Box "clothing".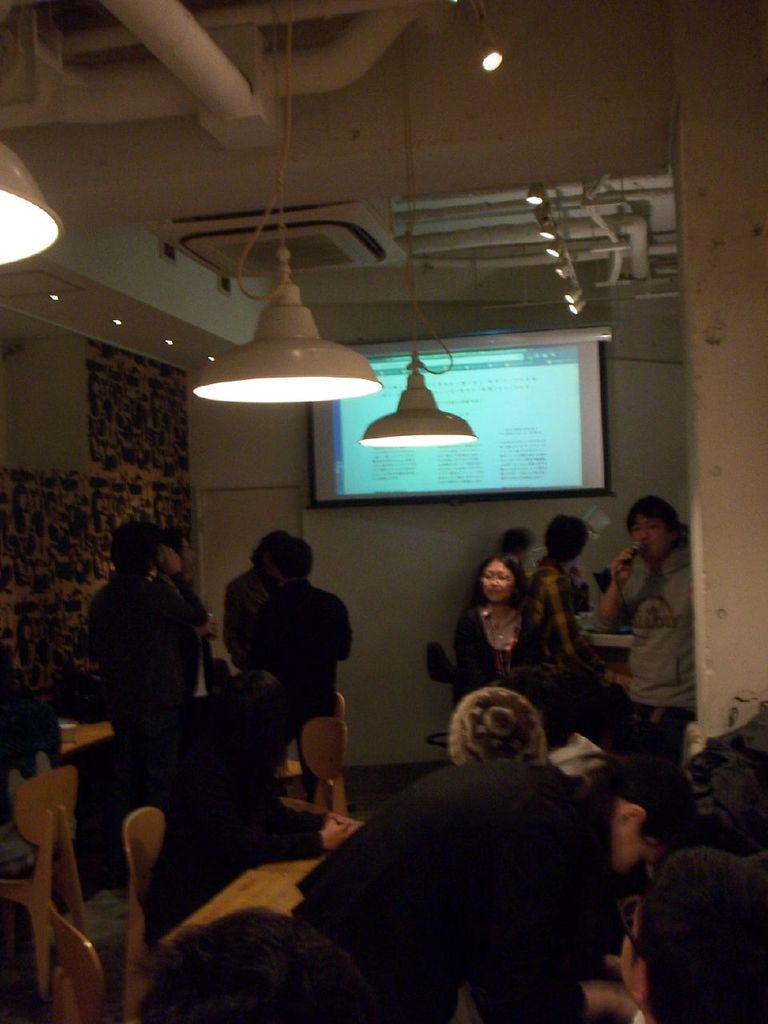
{"left": 81, "top": 574, "right": 197, "bottom": 790}.
